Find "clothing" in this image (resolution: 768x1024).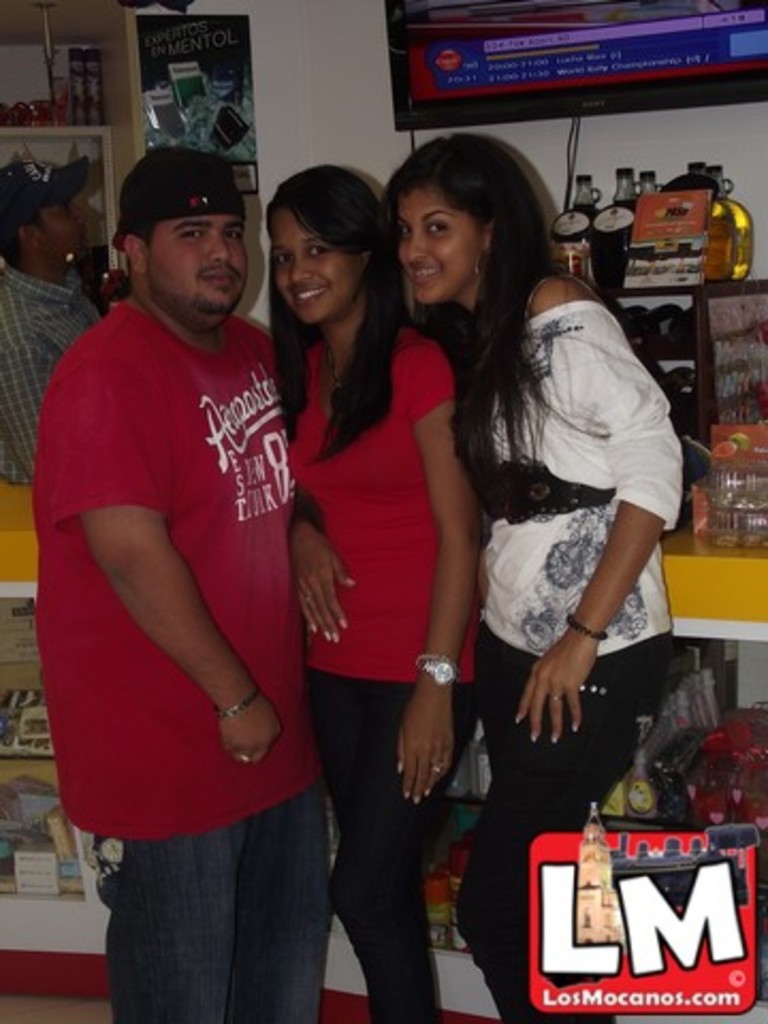
(0,256,117,499).
